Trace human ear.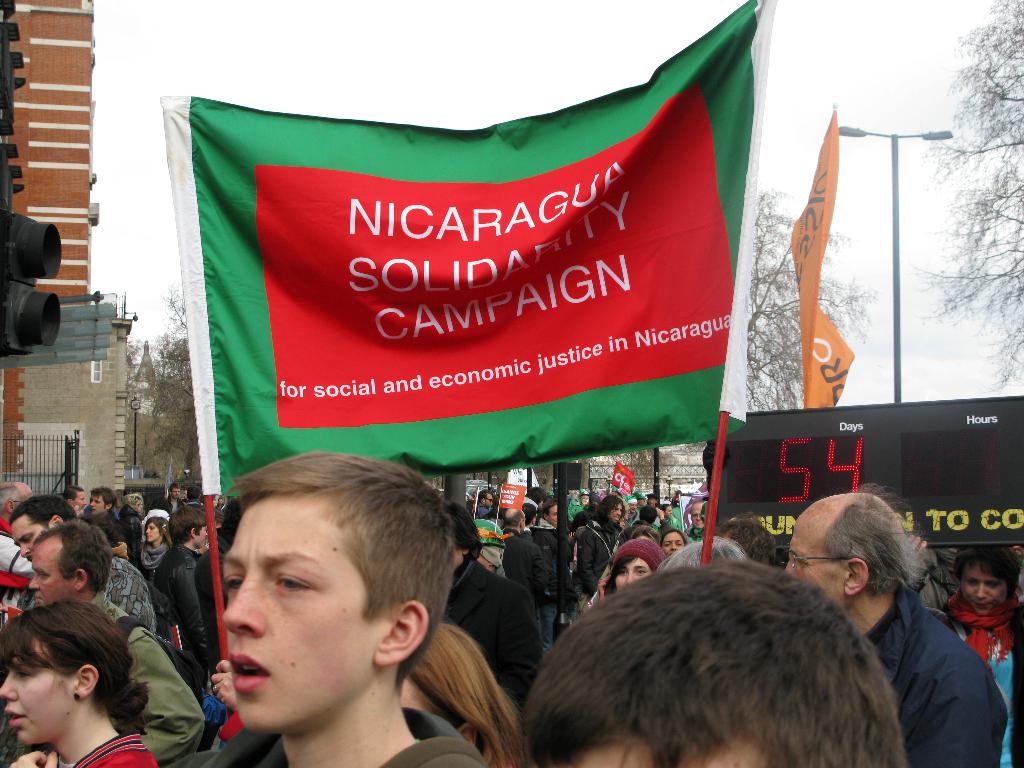
Traced to Rect(189, 528, 198, 540).
